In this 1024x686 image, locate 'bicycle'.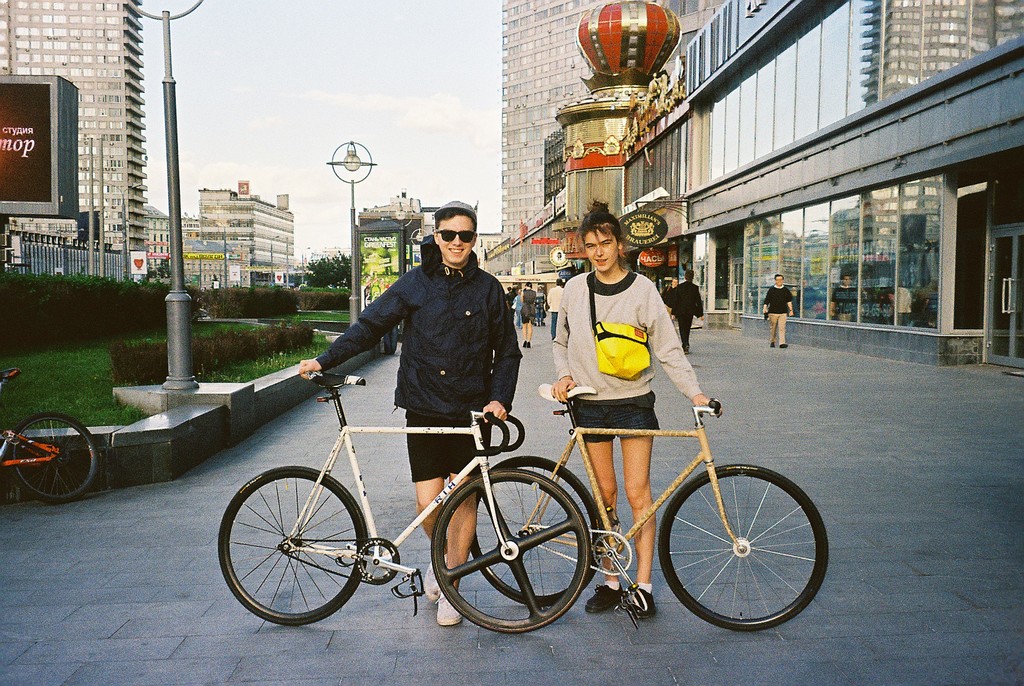
Bounding box: <bbox>0, 368, 100, 506</bbox>.
